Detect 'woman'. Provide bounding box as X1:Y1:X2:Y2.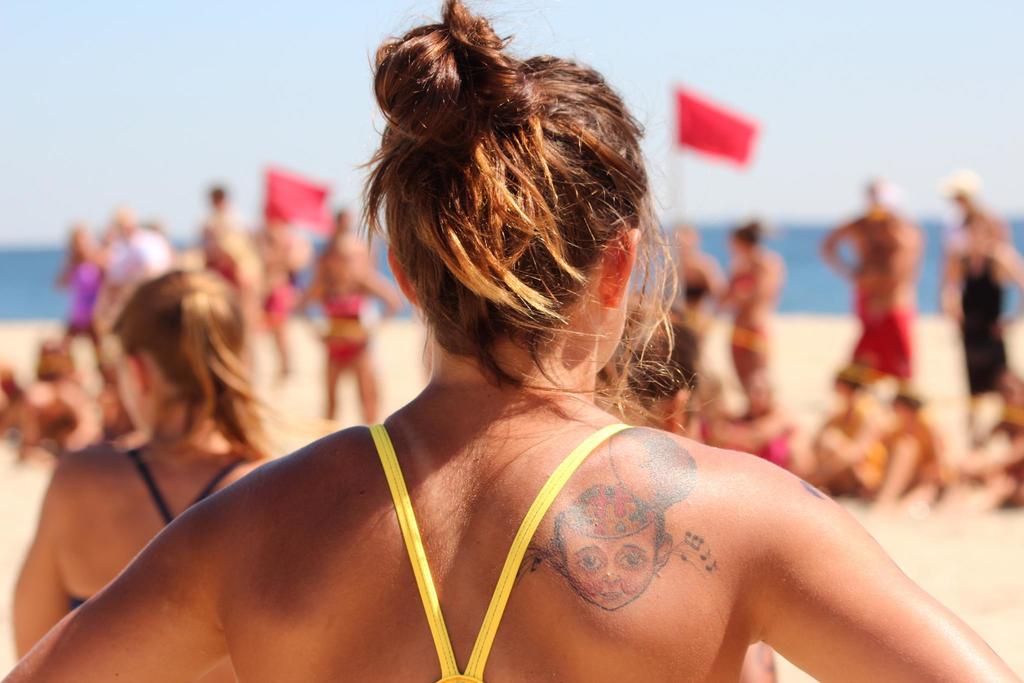
932:370:1023:509.
